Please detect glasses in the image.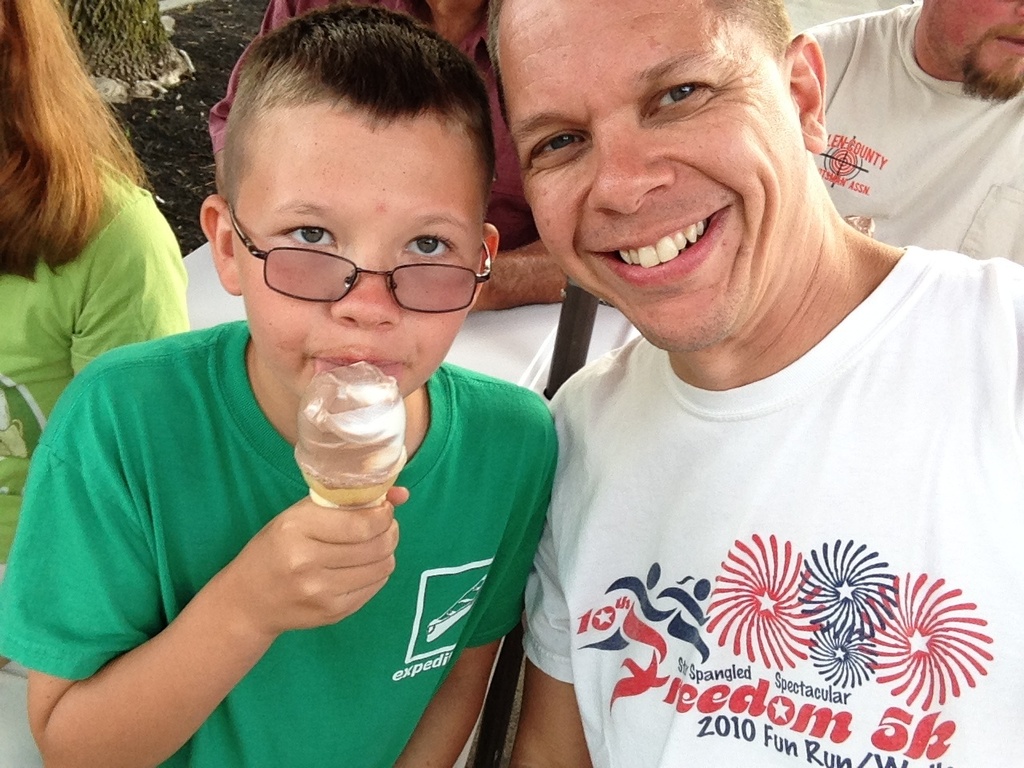
box(214, 220, 474, 307).
